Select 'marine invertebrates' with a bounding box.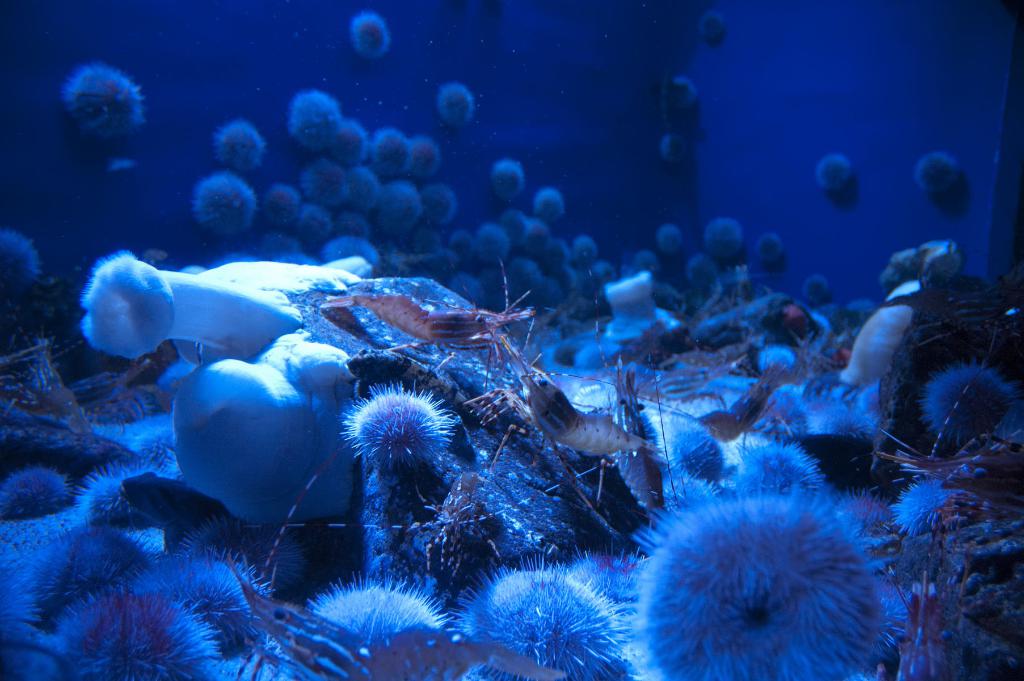
(245,224,304,267).
